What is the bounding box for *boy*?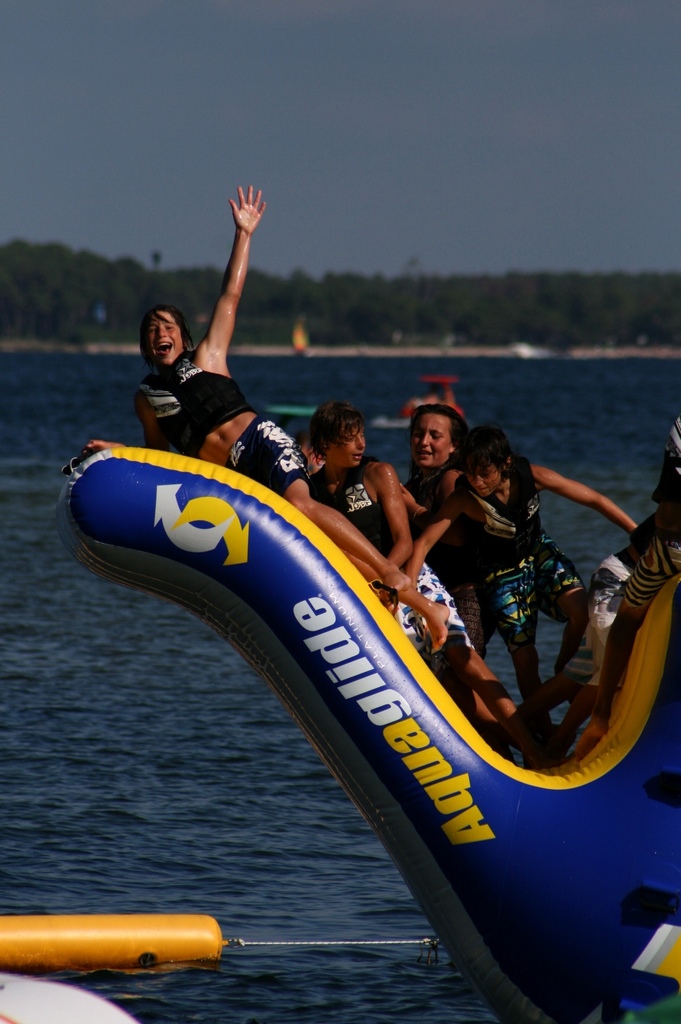
bbox=(308, 398, 547, 760).
